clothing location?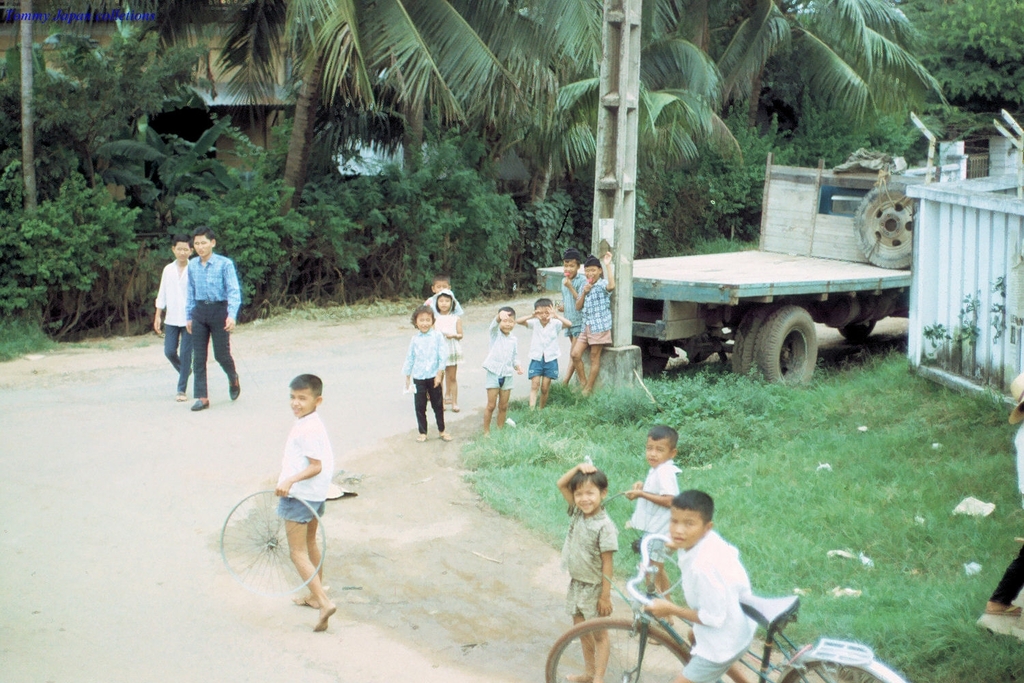
bbox(677, 521, 758, 682)
